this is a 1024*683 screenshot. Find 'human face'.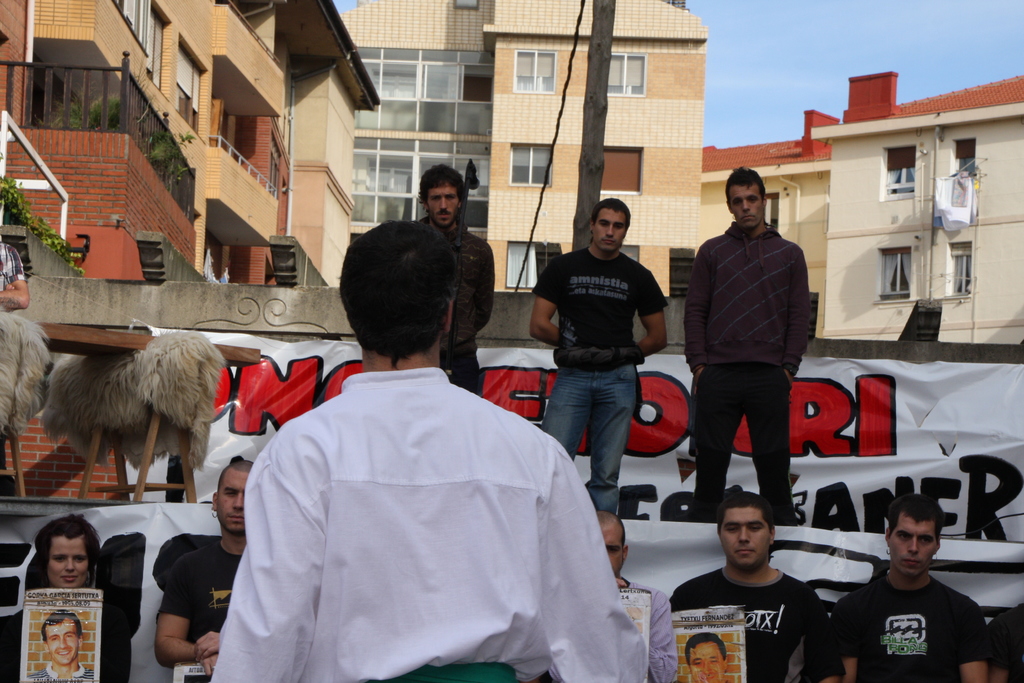
Bounding box: detection(426, 185, 460, 229).
